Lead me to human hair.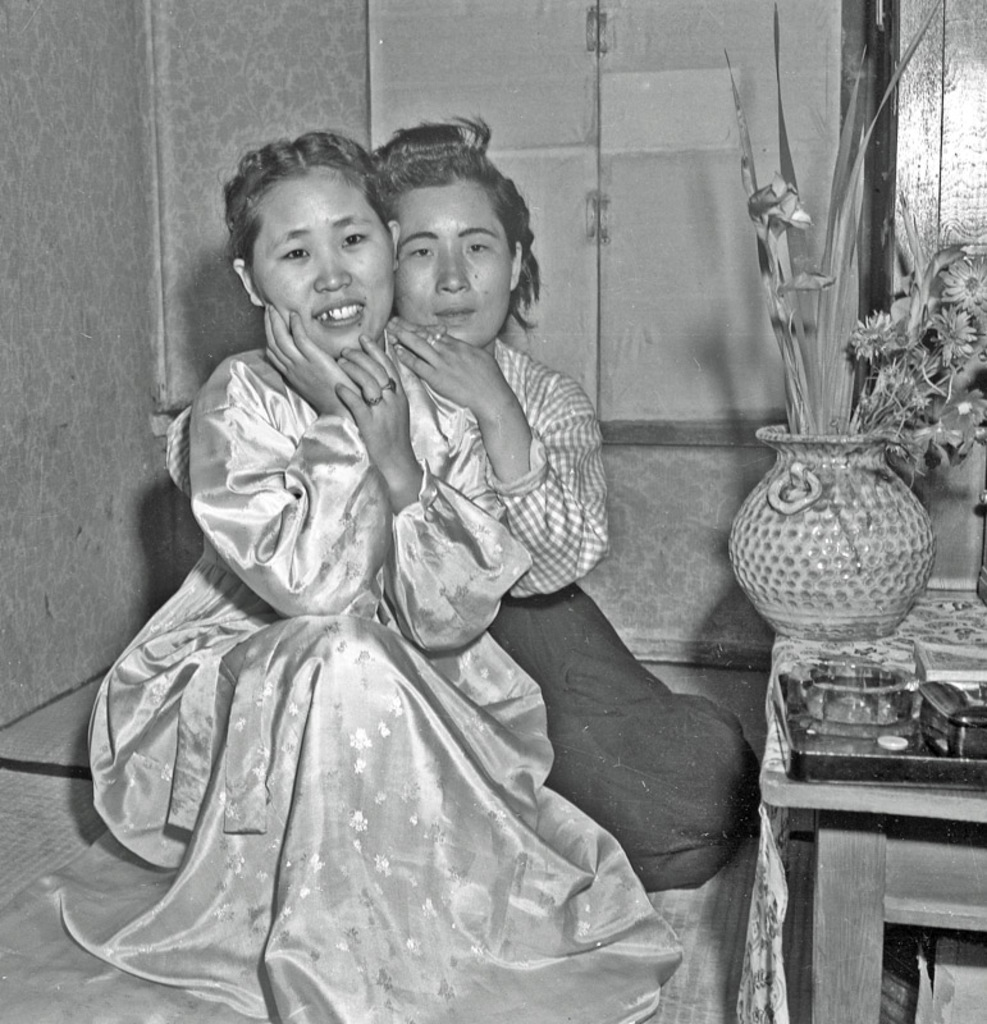
Lead to 362/104/522/342.
